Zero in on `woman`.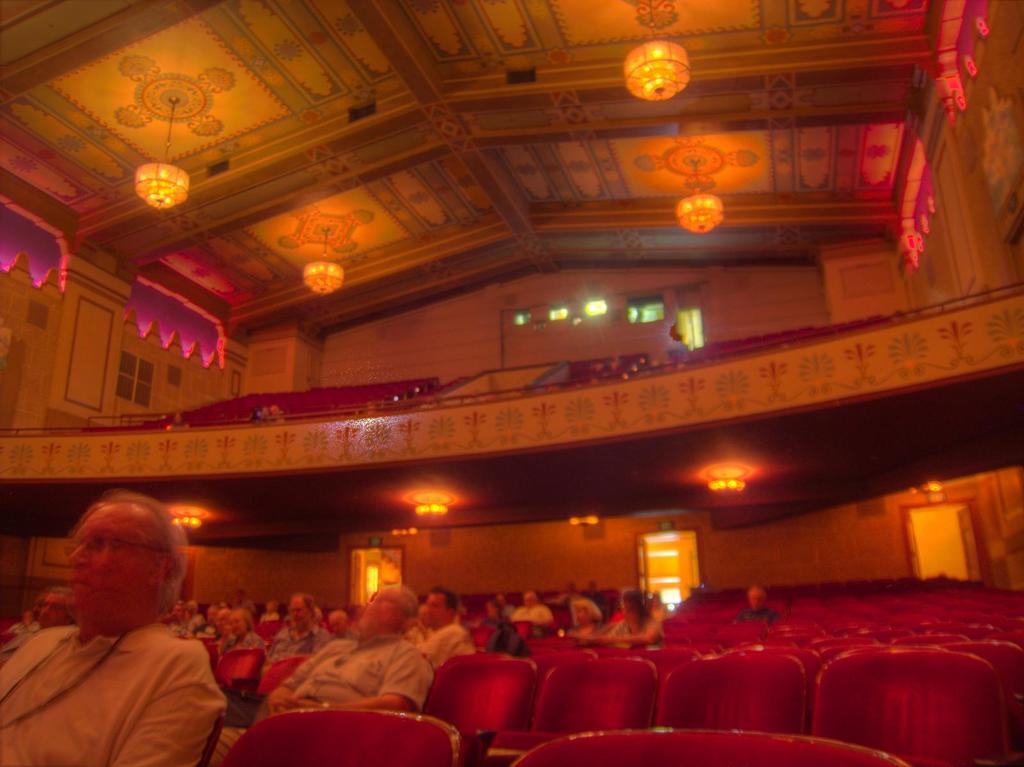
Zeroed in: 212/608/262/648.
